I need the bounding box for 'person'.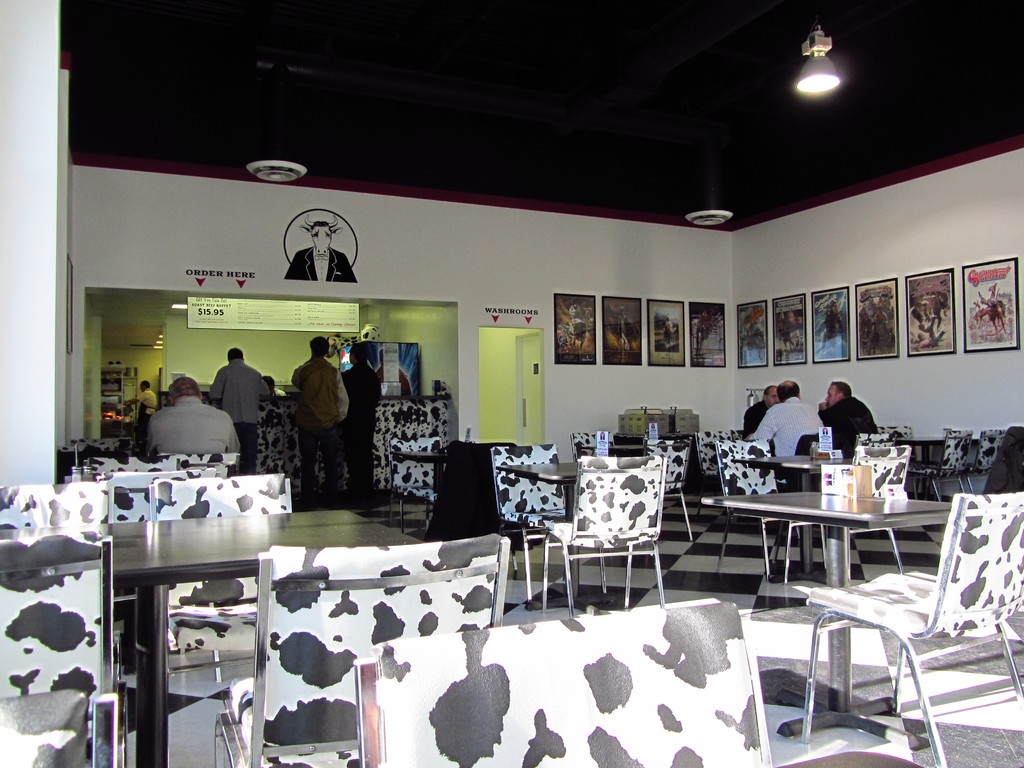
Here it is: l=744, t=383, r=820, b=461.
